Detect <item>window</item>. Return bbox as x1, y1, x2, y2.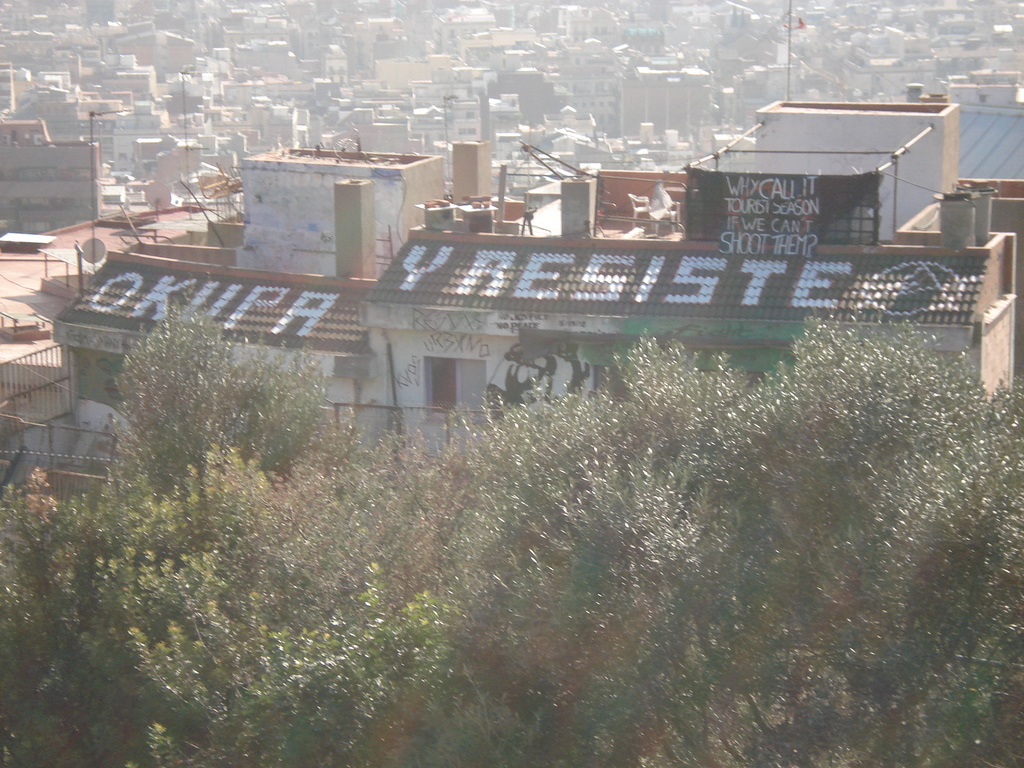
421, 356, 458, 420.
